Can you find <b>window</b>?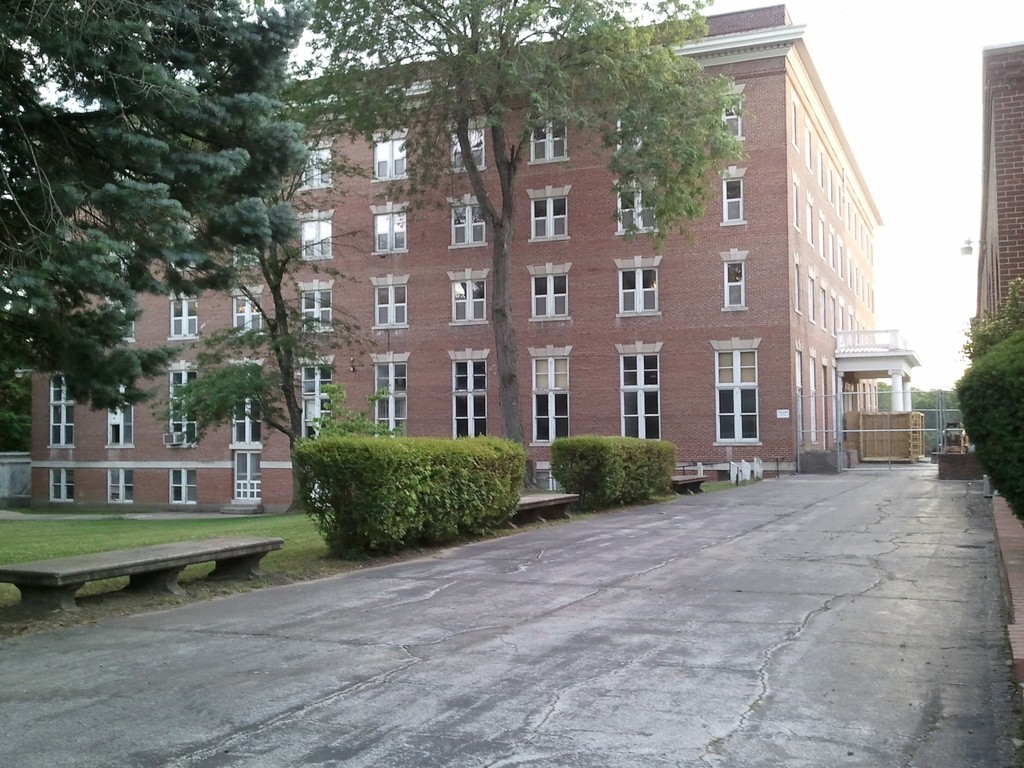
Yes, bounding box: (x1=447, y1=192, x2=490, y2=250).
